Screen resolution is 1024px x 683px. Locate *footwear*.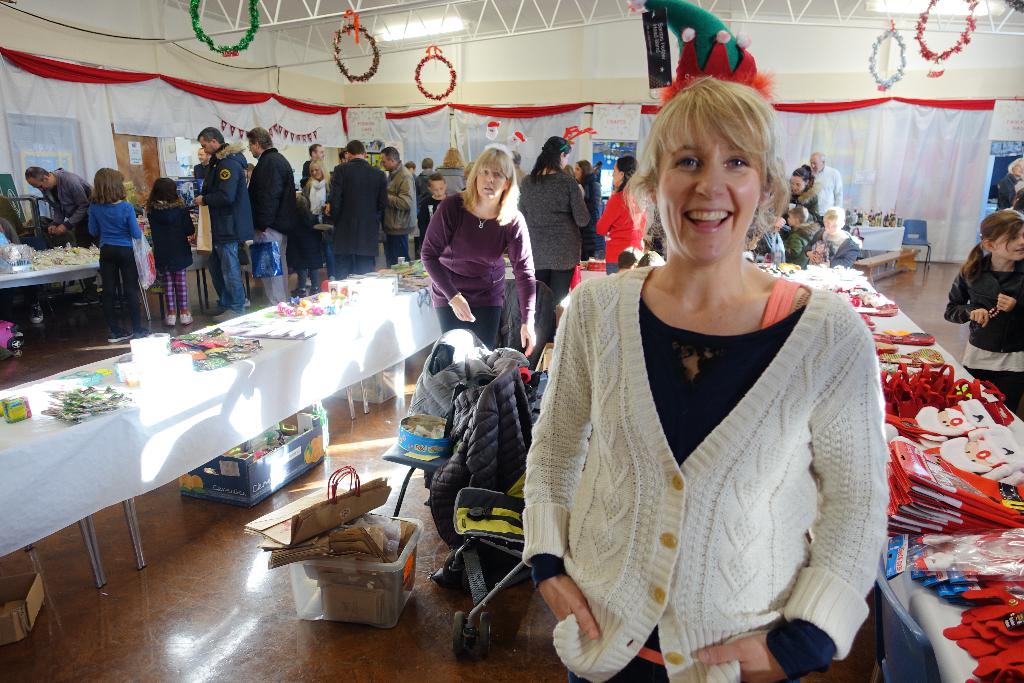
109/328/135/340.
